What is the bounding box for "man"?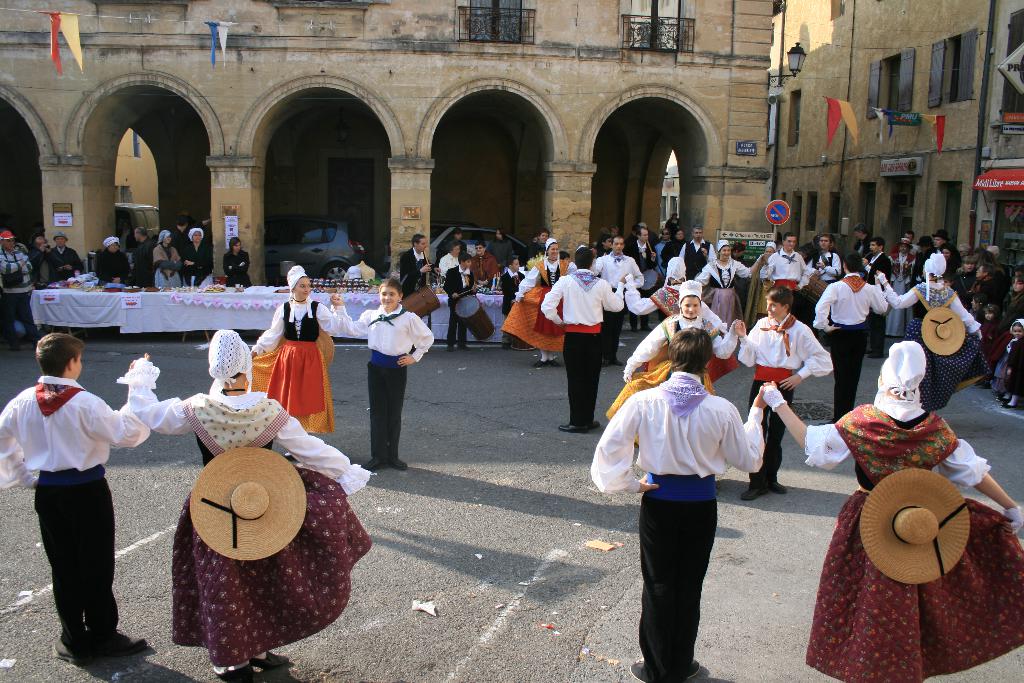
{"left": 401, "top": 236, "right": 433, "bottom": 318}.
